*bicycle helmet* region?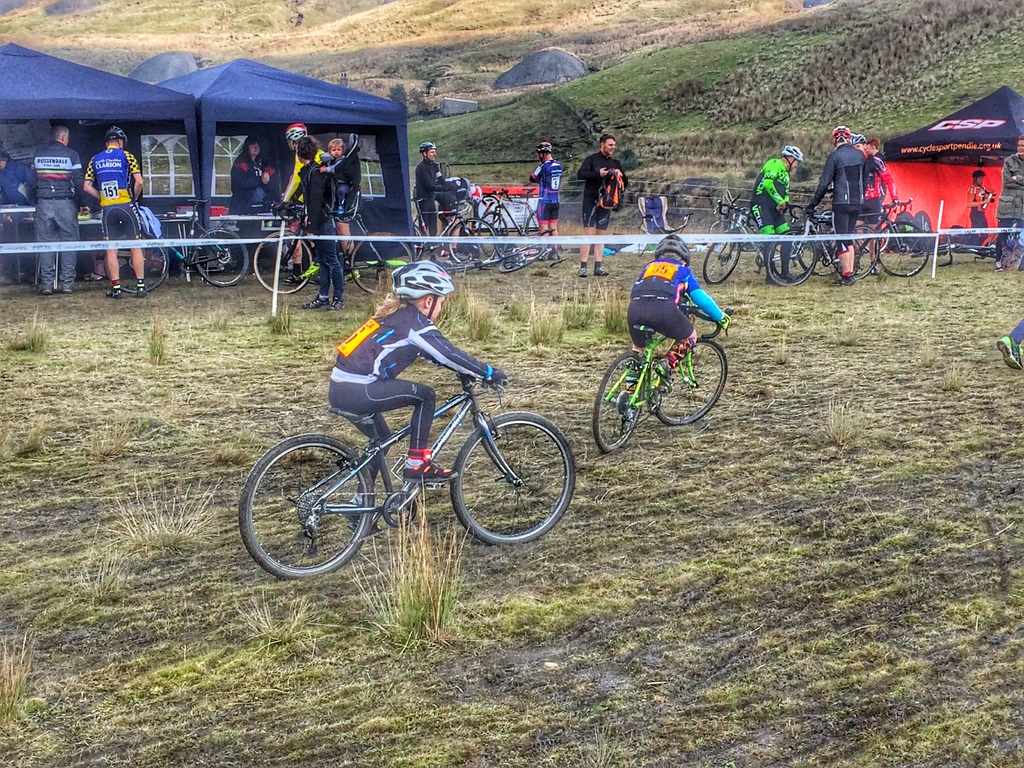
rect(104, 125, 127, 147)
